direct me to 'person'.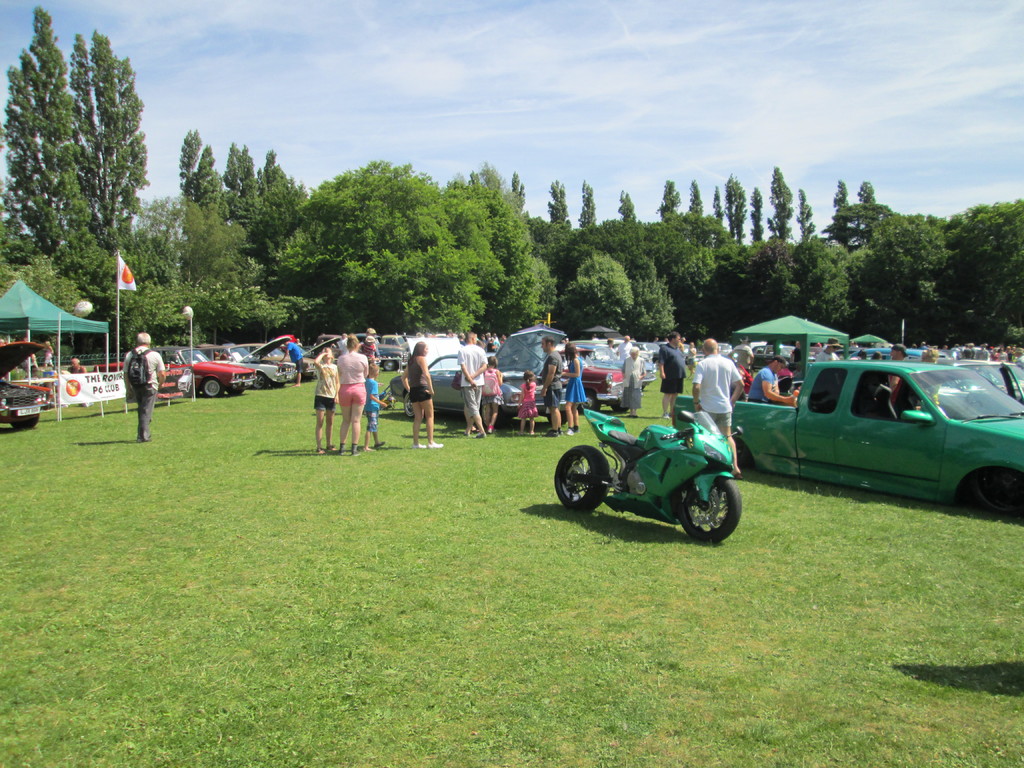
Direction: left=563, top=338, right=588, bottom=429.
